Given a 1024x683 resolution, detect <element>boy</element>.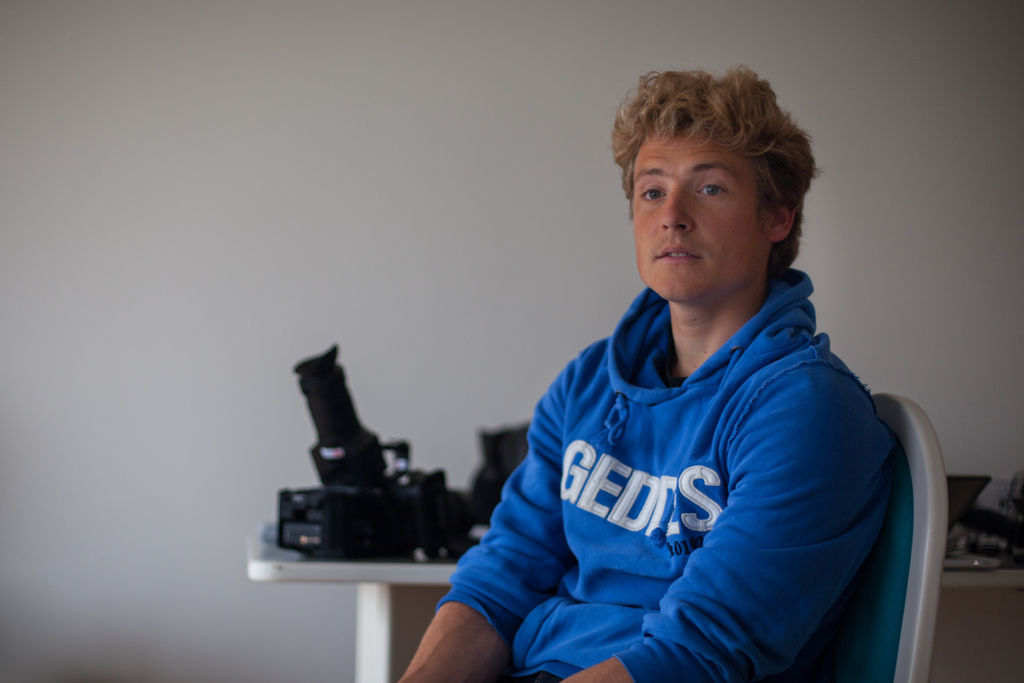
region(388, 67, 905, 682).
